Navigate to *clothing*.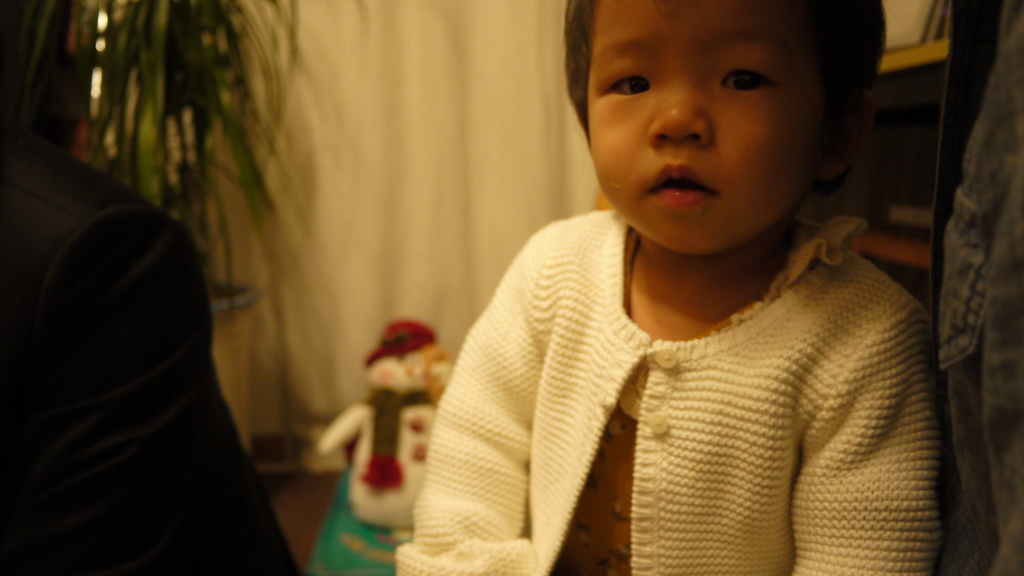
Navigation target: bbox=(394, 132, 963, 575).
